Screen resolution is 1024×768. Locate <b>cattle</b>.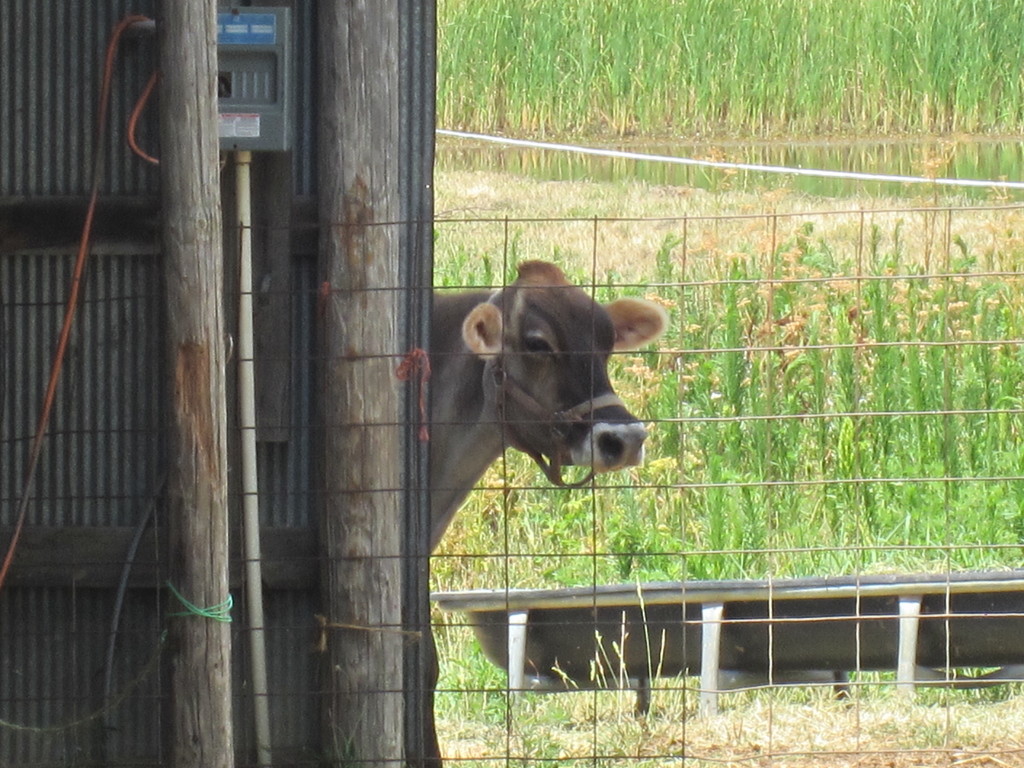
[left=438, top=243, right=655, bottom=525].
